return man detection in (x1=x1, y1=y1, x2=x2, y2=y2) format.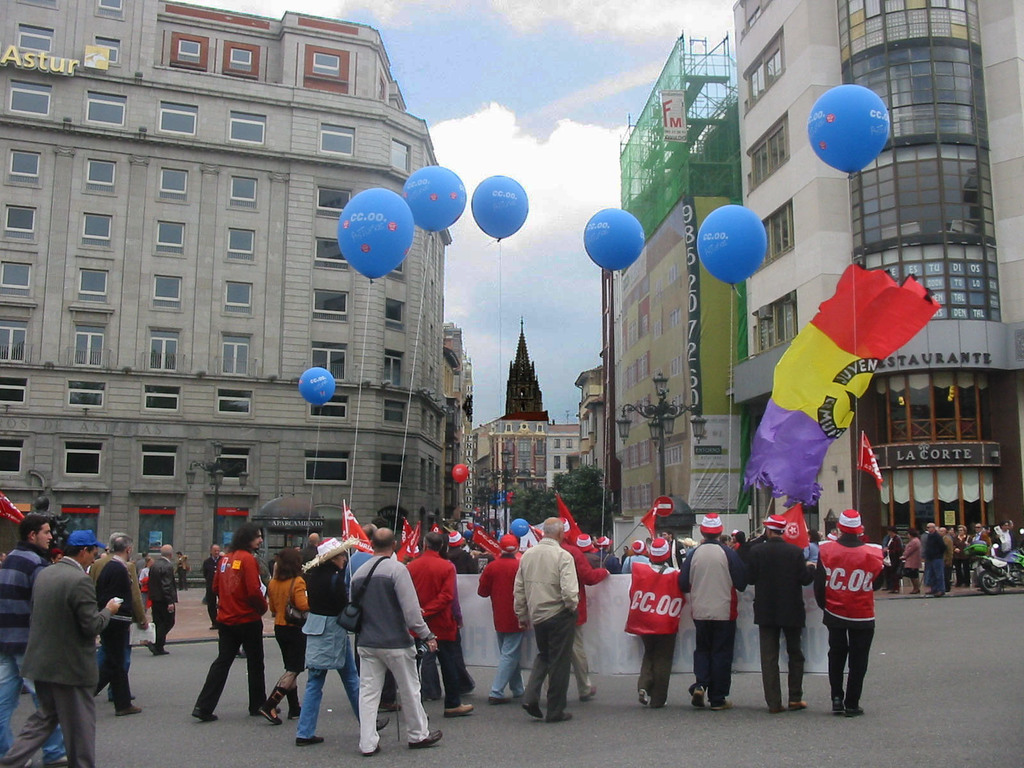
(x1=137, y1=543, x2=183, y2=666).
